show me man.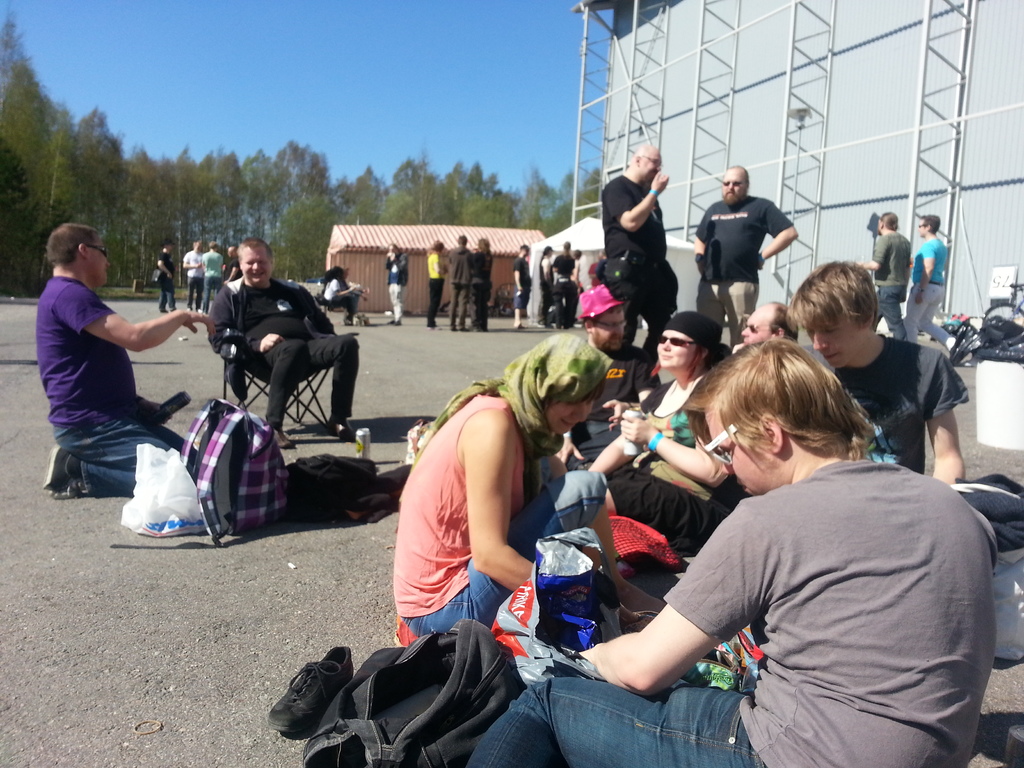
man is here: [left=22, top=228, right=185, bottom=505].
